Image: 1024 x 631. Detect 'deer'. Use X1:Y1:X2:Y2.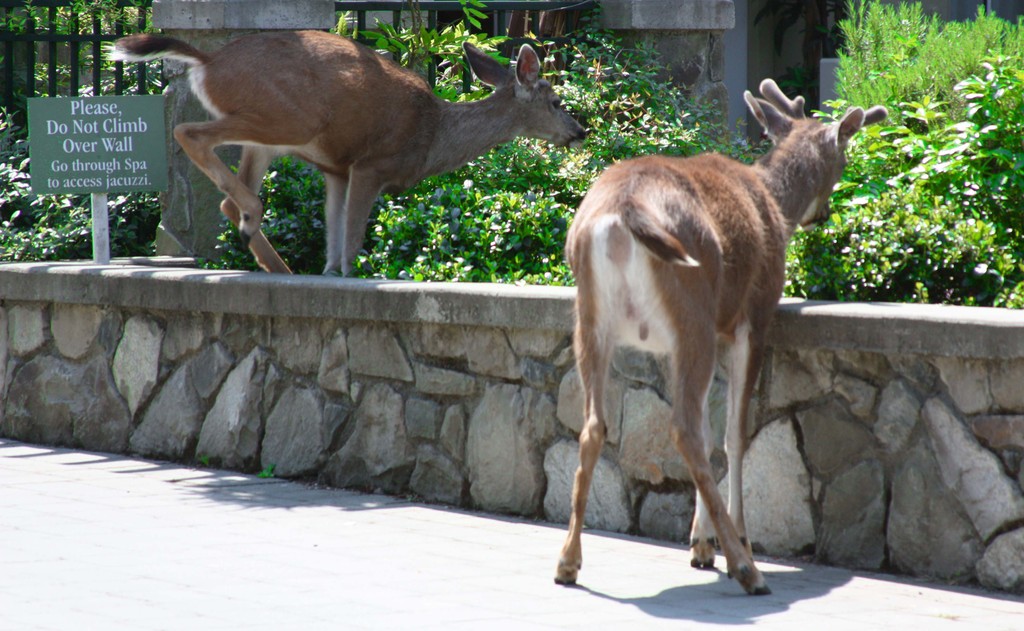
554:74:885:589.
